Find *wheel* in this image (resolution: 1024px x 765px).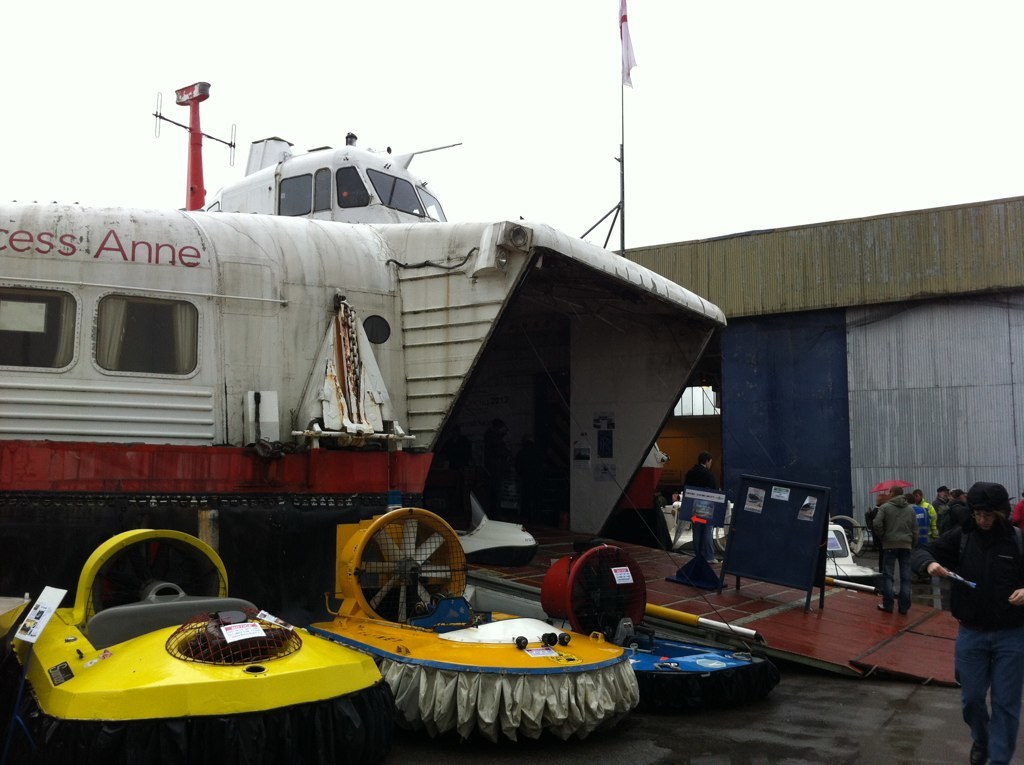
detection(91, 538, 220, 614).
